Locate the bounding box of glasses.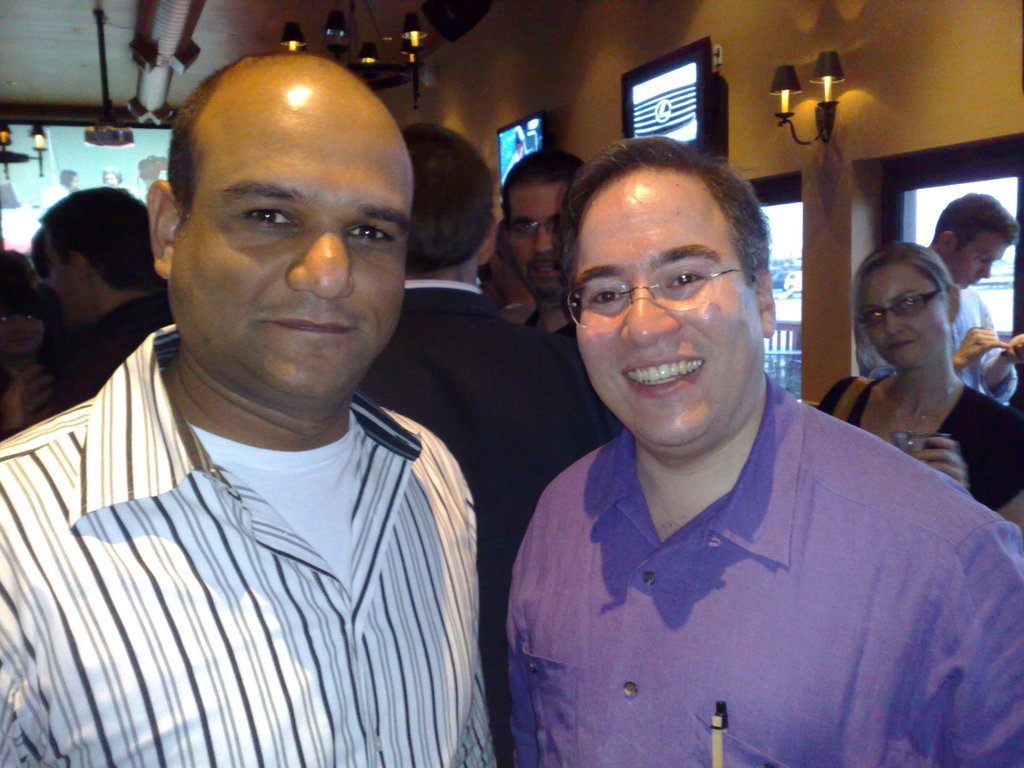
Bounding box: box(857, 292, 941, 331).
